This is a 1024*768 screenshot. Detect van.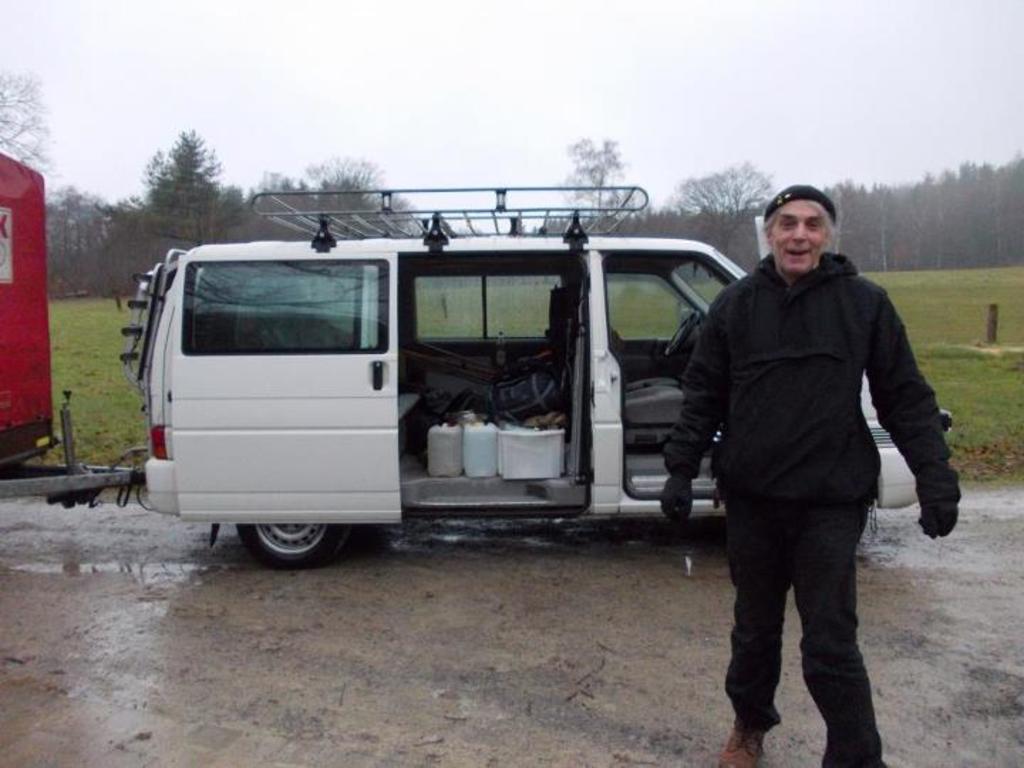
crop(142, 189, 961, 573).
